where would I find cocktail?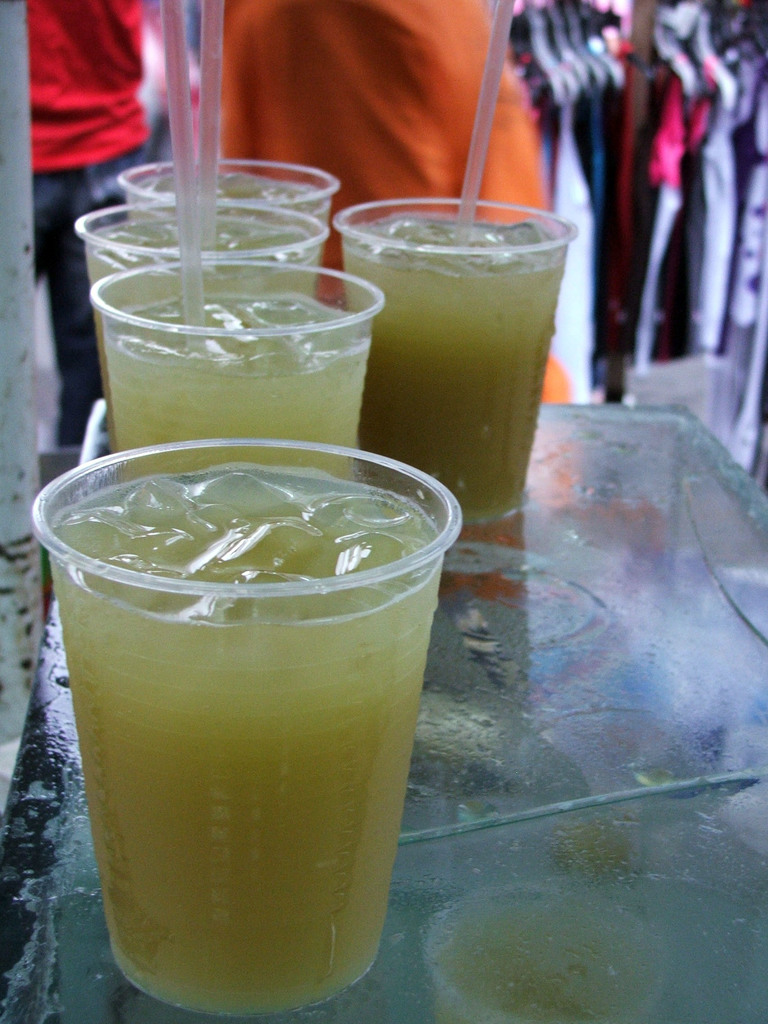
At select_region(19, 425, 452, 1023).
